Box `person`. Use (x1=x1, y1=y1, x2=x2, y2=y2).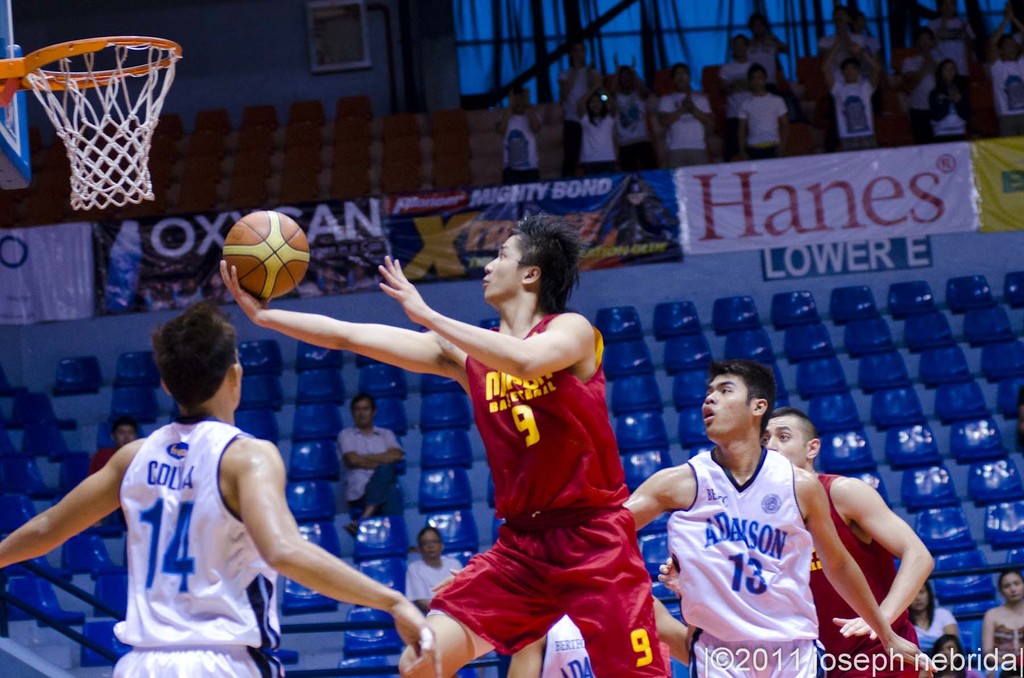
(x1=3, y1=291, x2=428, y2=677).
